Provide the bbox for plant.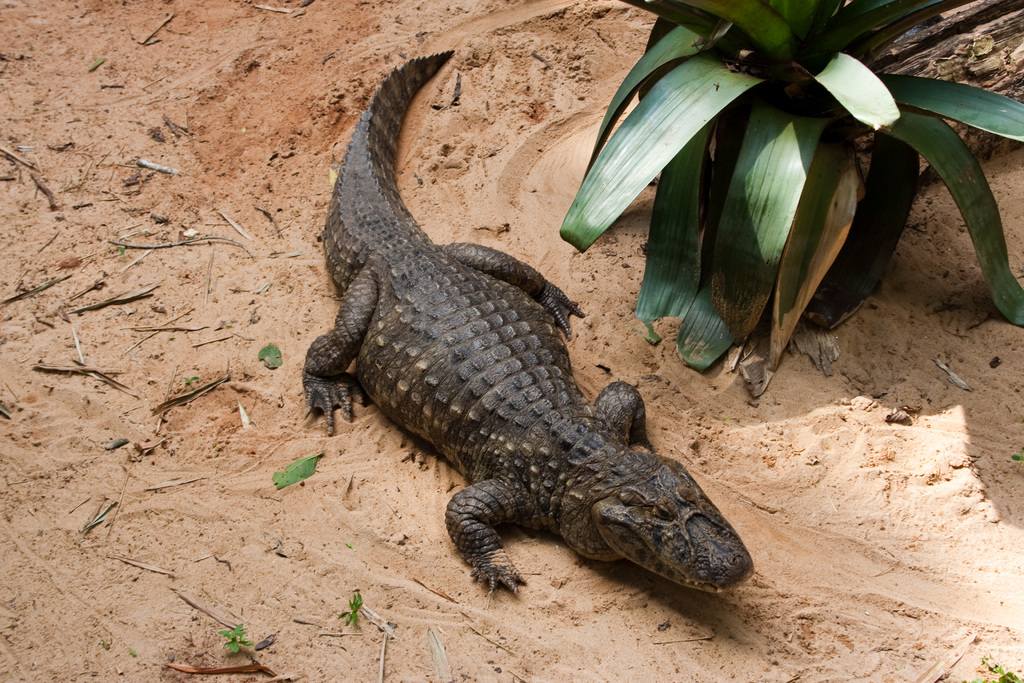
186,373,200,385.
